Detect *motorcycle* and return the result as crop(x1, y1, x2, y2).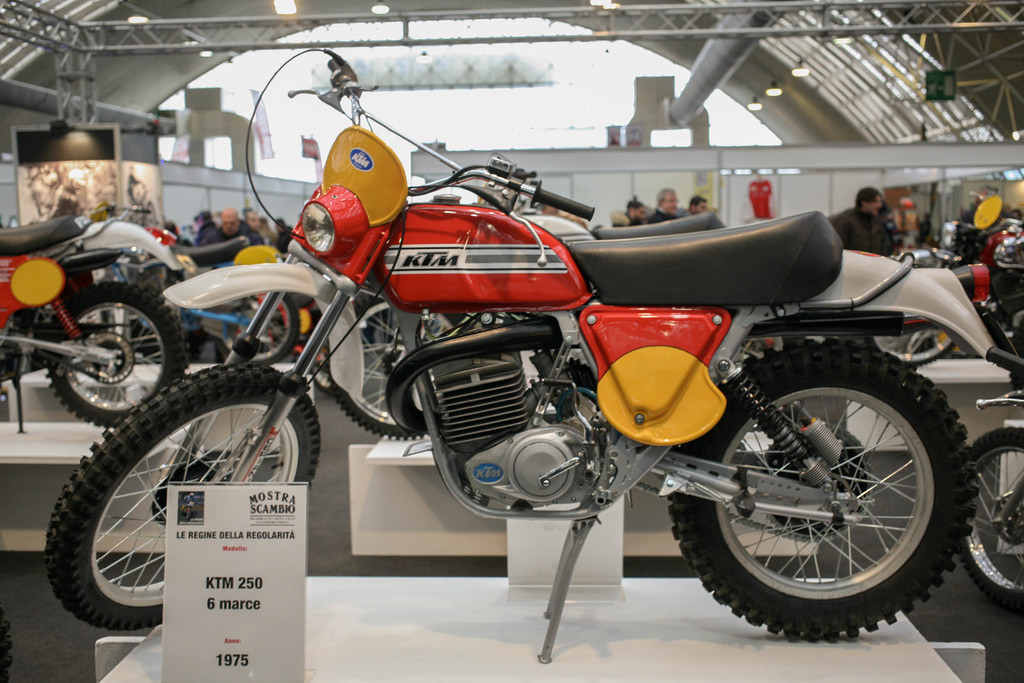
crop(321, 179, 725, 444).
